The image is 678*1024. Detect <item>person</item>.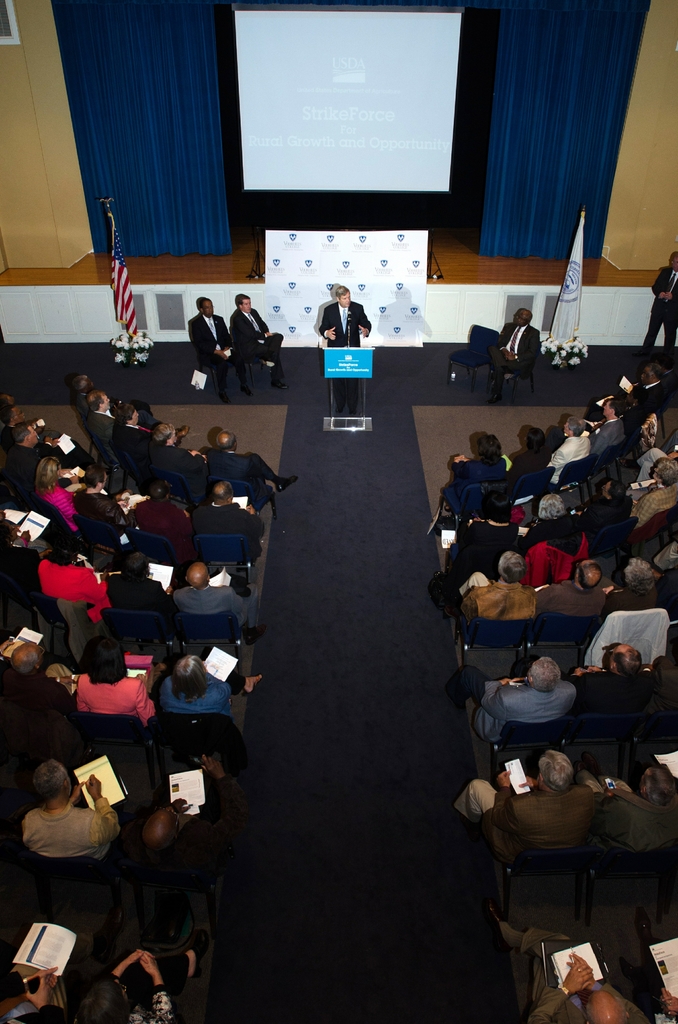
Detection: (472, 655, 567, 751).
